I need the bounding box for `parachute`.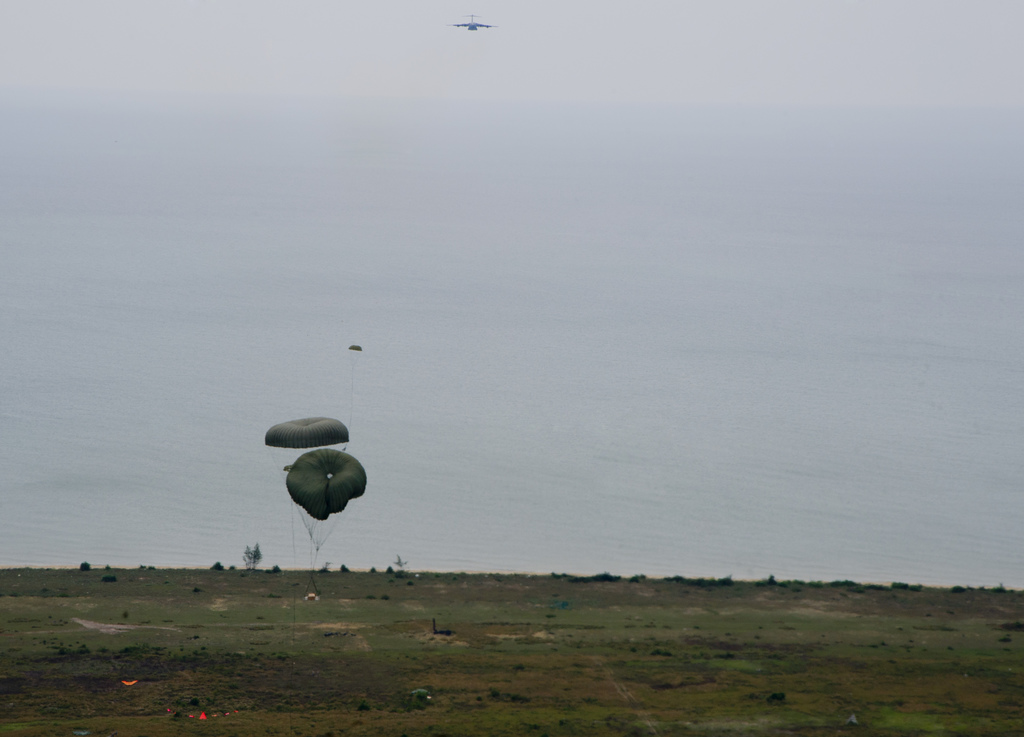
Here it is: box(262, 413, 354, 452).
